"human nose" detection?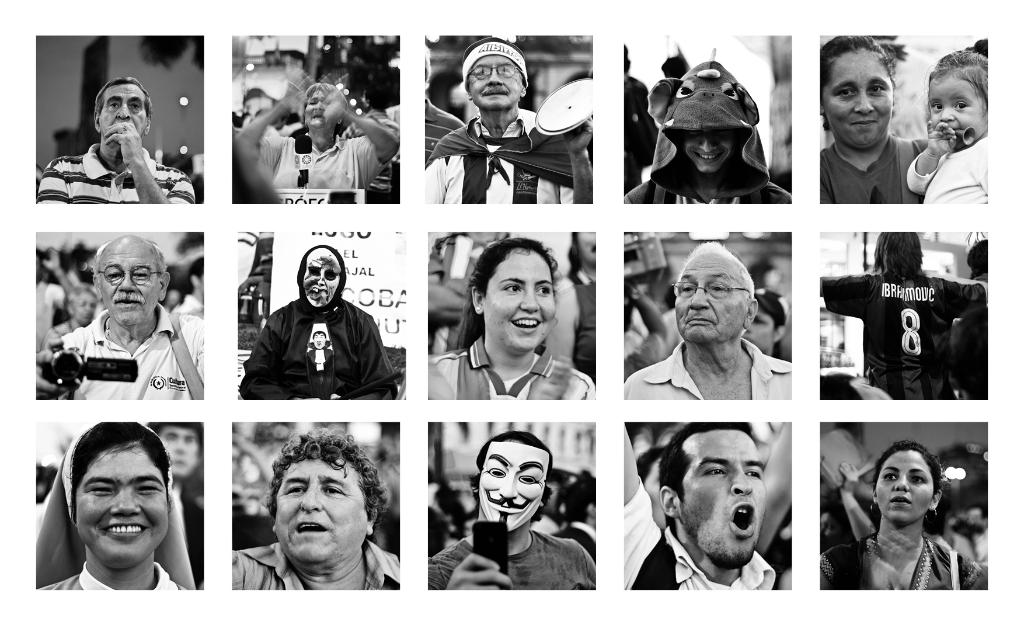
l=120, t=272, r=138, b=291
